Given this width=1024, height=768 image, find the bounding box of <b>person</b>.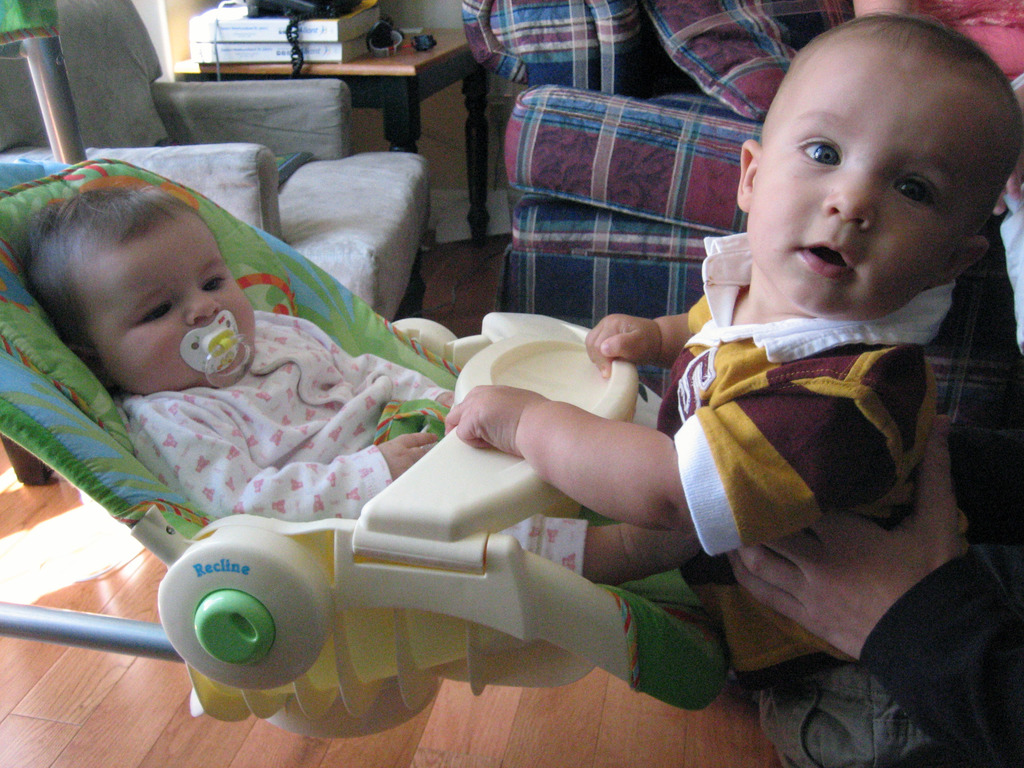
pyautogui.locateOnScreen(23, 184, 703, 589).
